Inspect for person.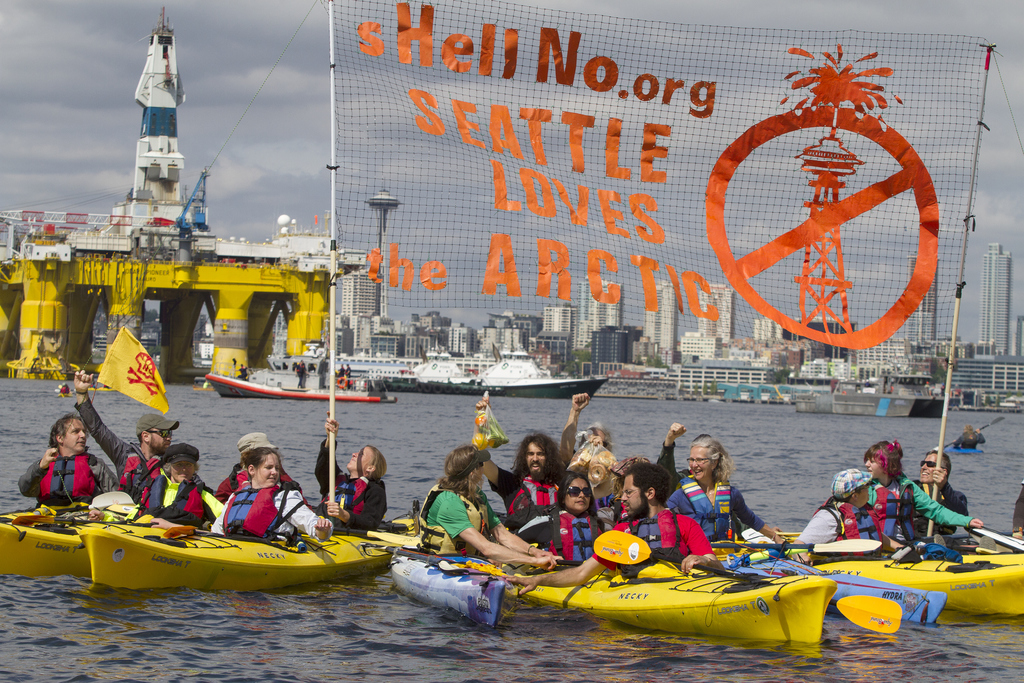
Inspection: 553,382,620,463.
